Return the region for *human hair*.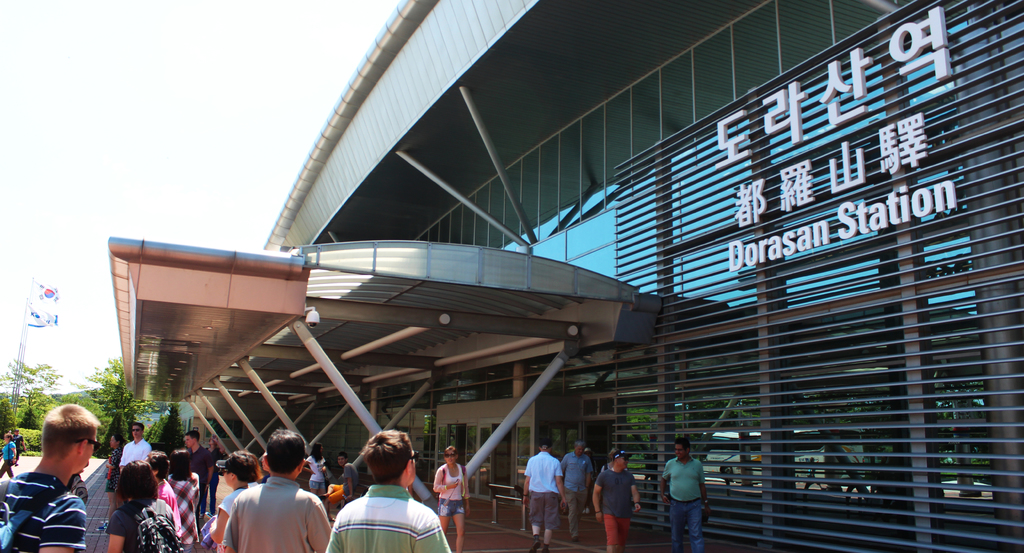
pyautogui.locateOnScreen(675, 437, 691, 456).
